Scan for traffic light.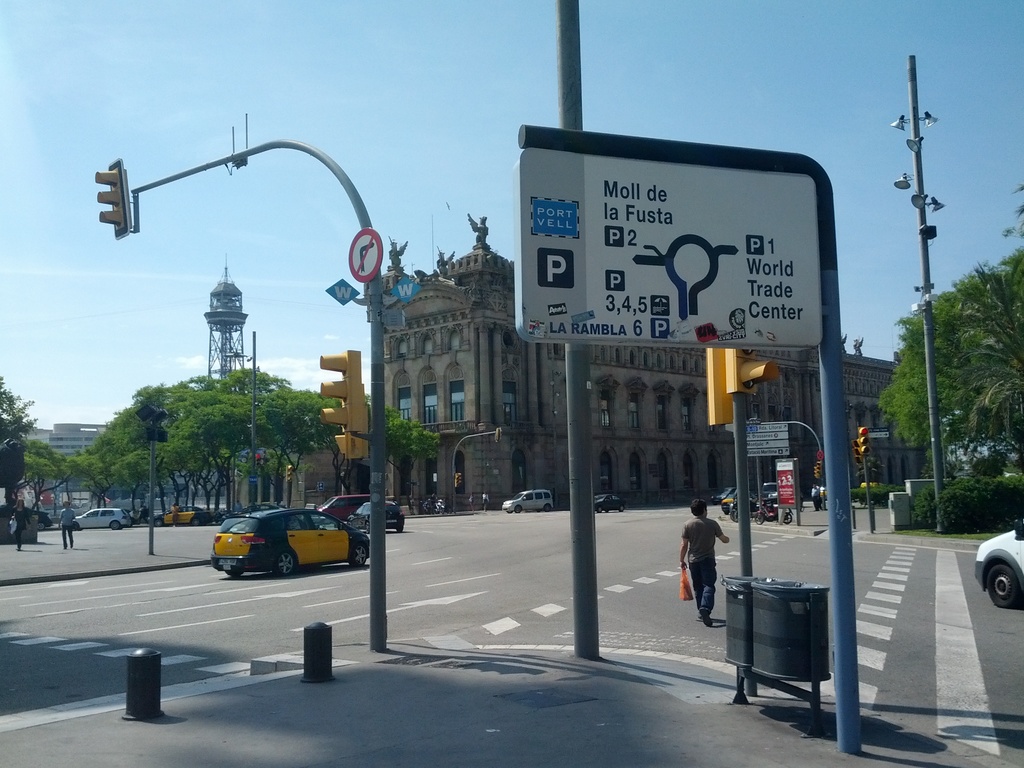
Scan result: bbox(494, 428, 502, 444).
